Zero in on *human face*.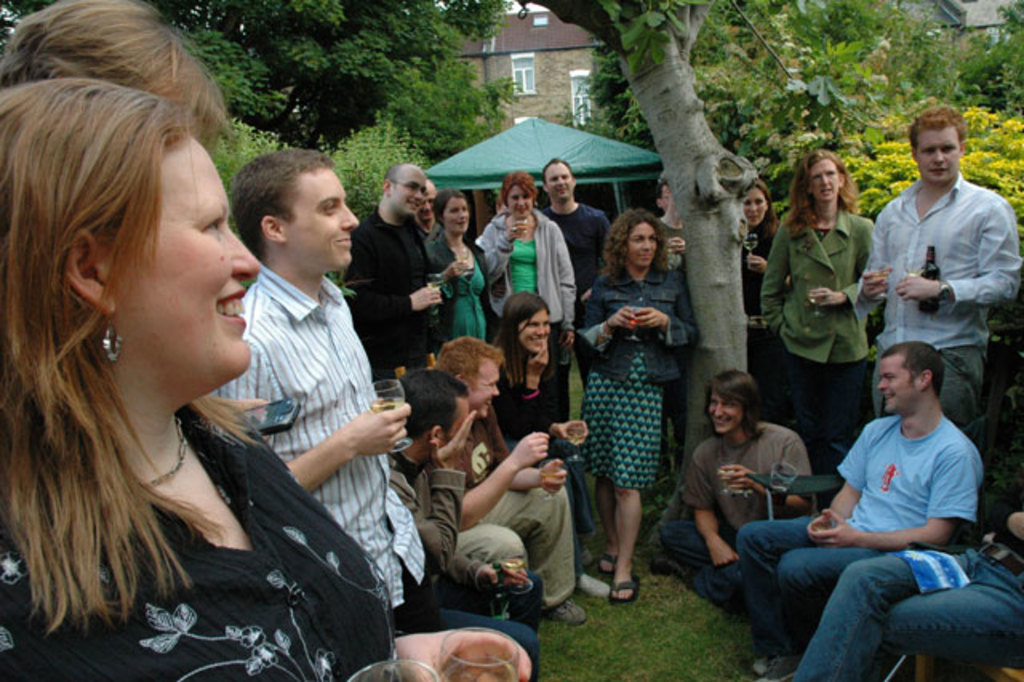
Zeroed in: detection(712, 394, 741, 437).
